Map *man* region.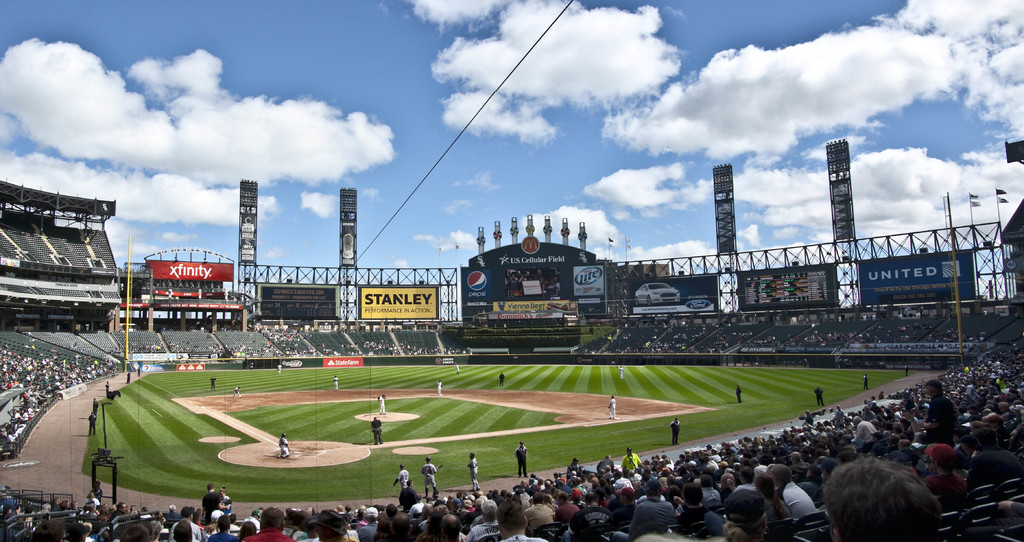
Mapped to {"x1": 332, "y1": 375, "x2": 339, "y2": 390}.
